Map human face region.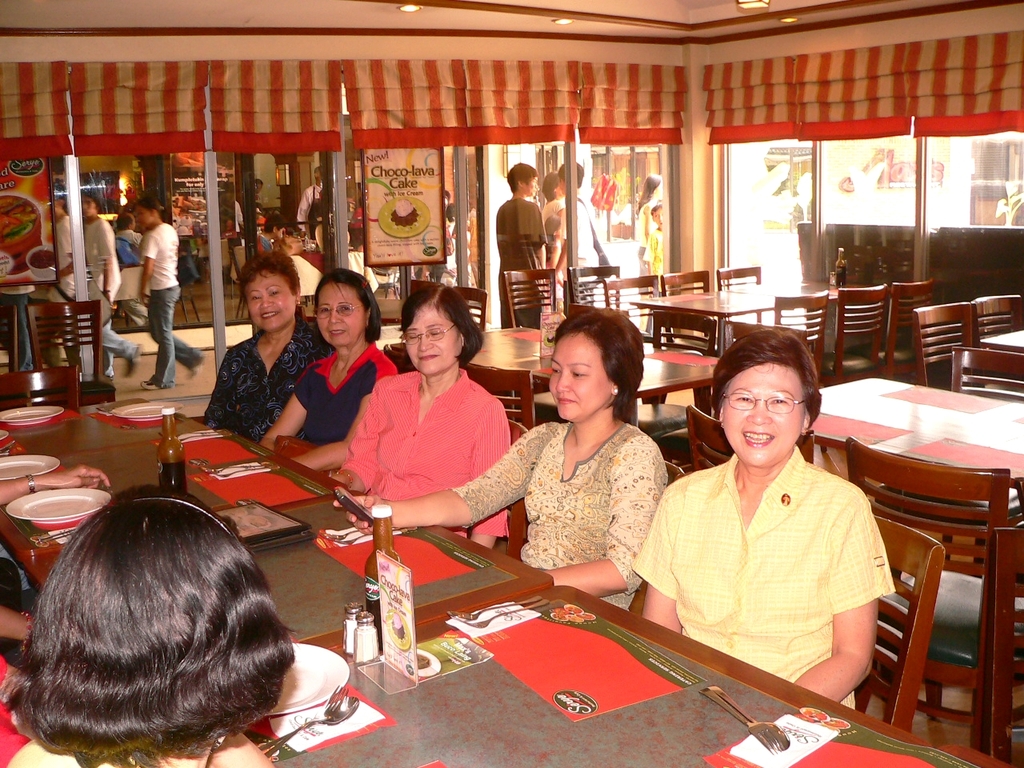
Mapped to bbox(83, 197, 95, 215).
